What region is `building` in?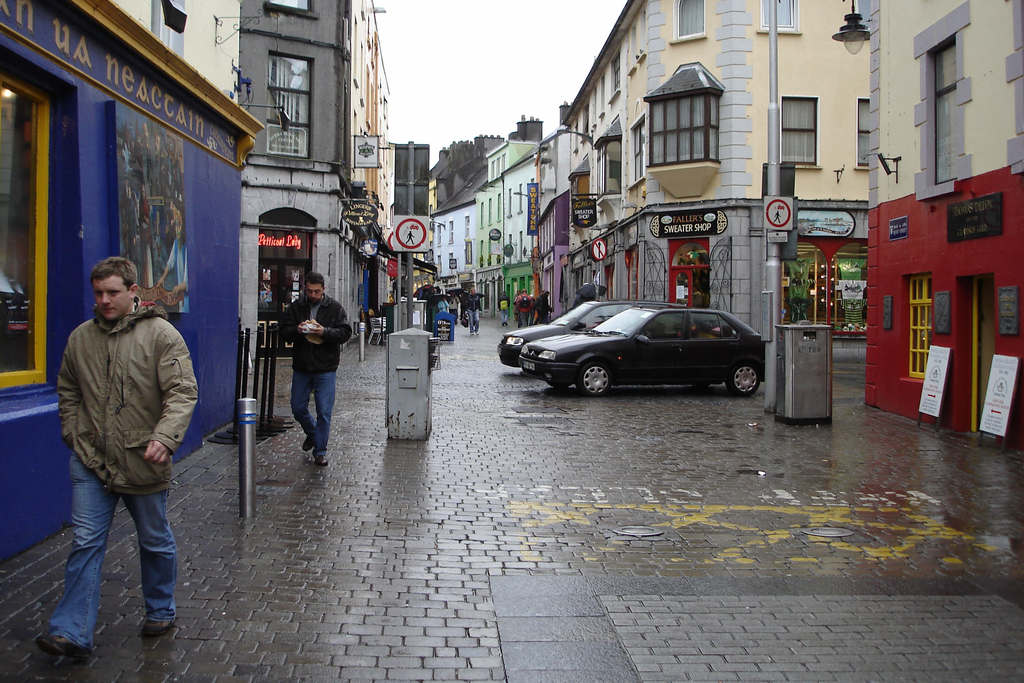
[left=182, top=0, right=388, bottom=352].
